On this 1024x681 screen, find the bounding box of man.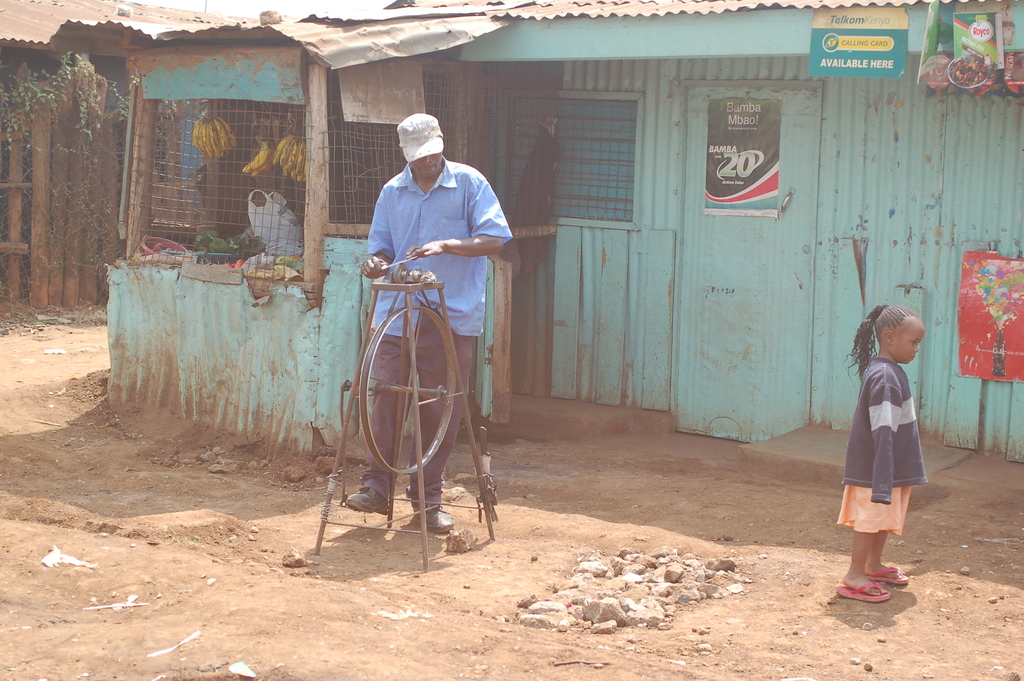
Bounding box: 353 110 507 529.
